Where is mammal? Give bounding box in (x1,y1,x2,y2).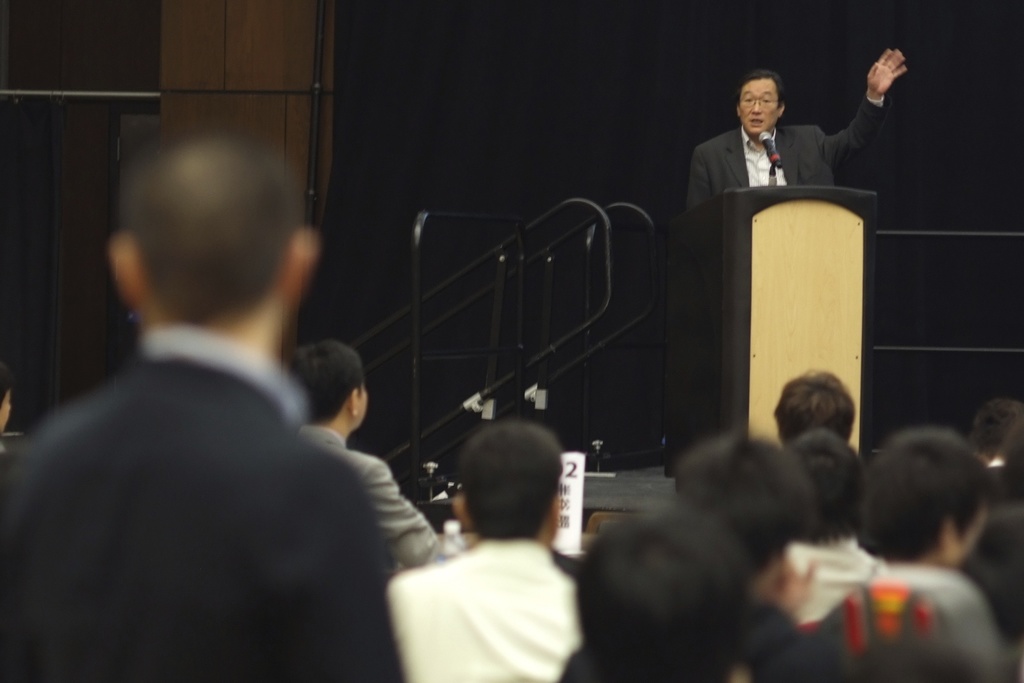
(4,358,13,452).
